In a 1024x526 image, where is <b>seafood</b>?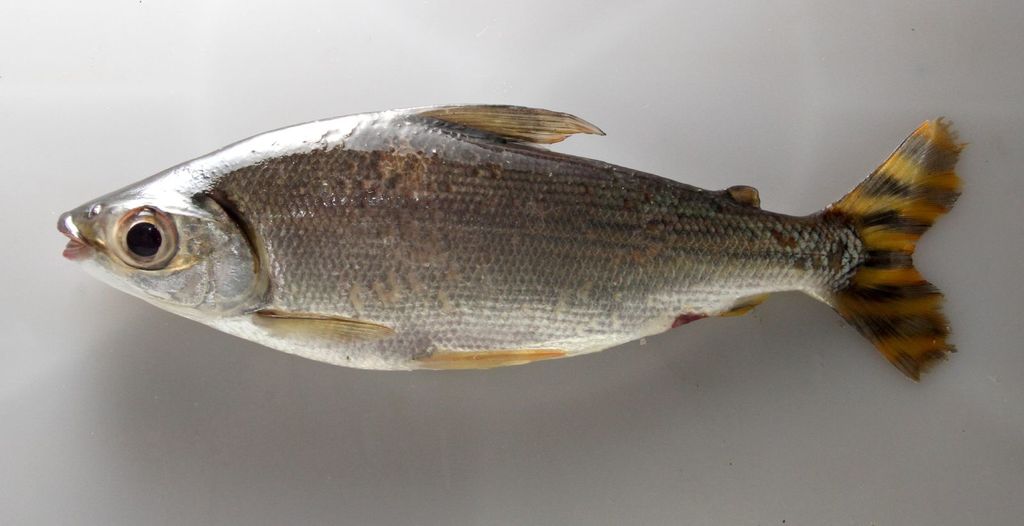
58:103:970:383.
